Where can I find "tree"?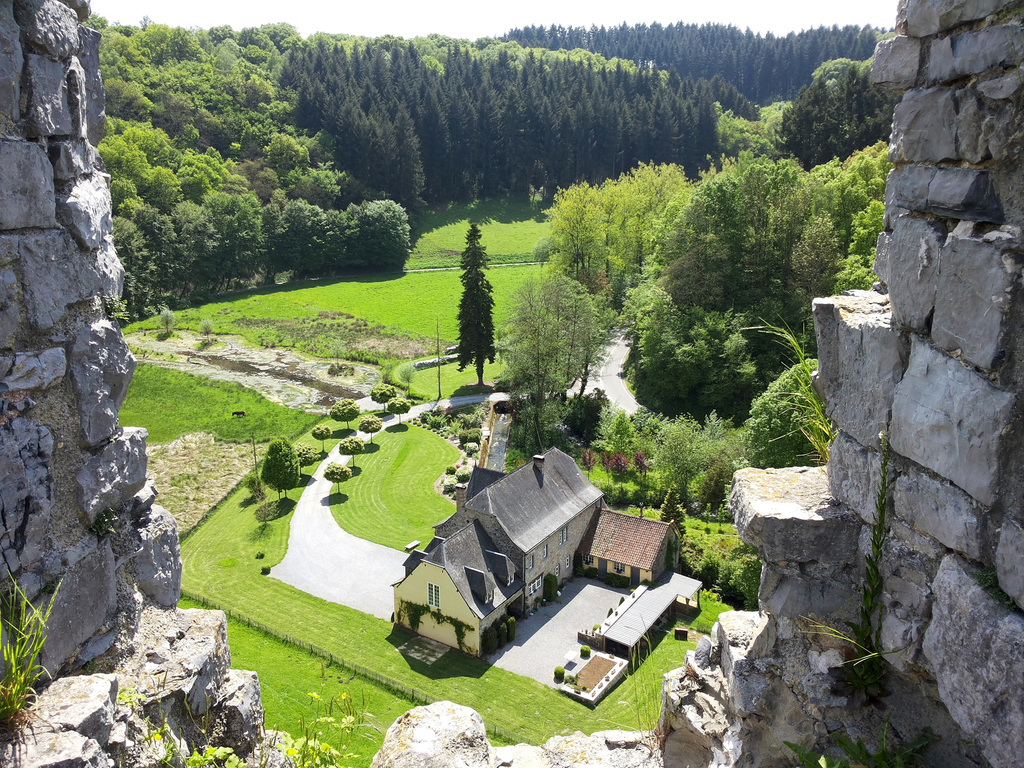
You can find it at select_region(660, 481, 690, 550).
